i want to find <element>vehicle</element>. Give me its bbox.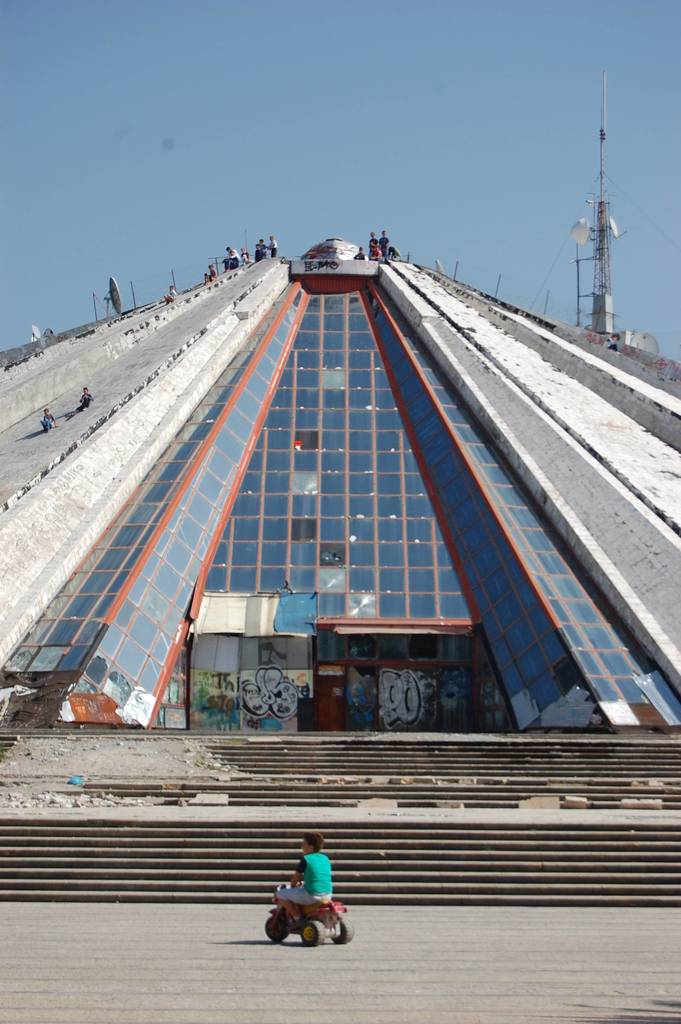
locate(265, 868, 352, 948).
